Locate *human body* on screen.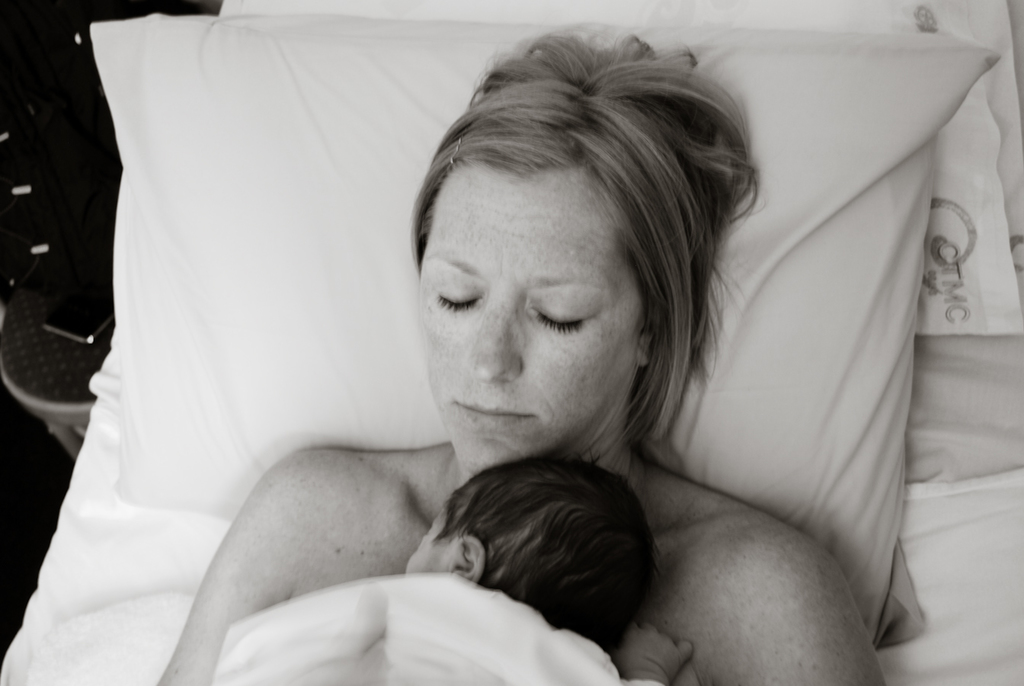
On screen at region(53, 37, 892, 668).
